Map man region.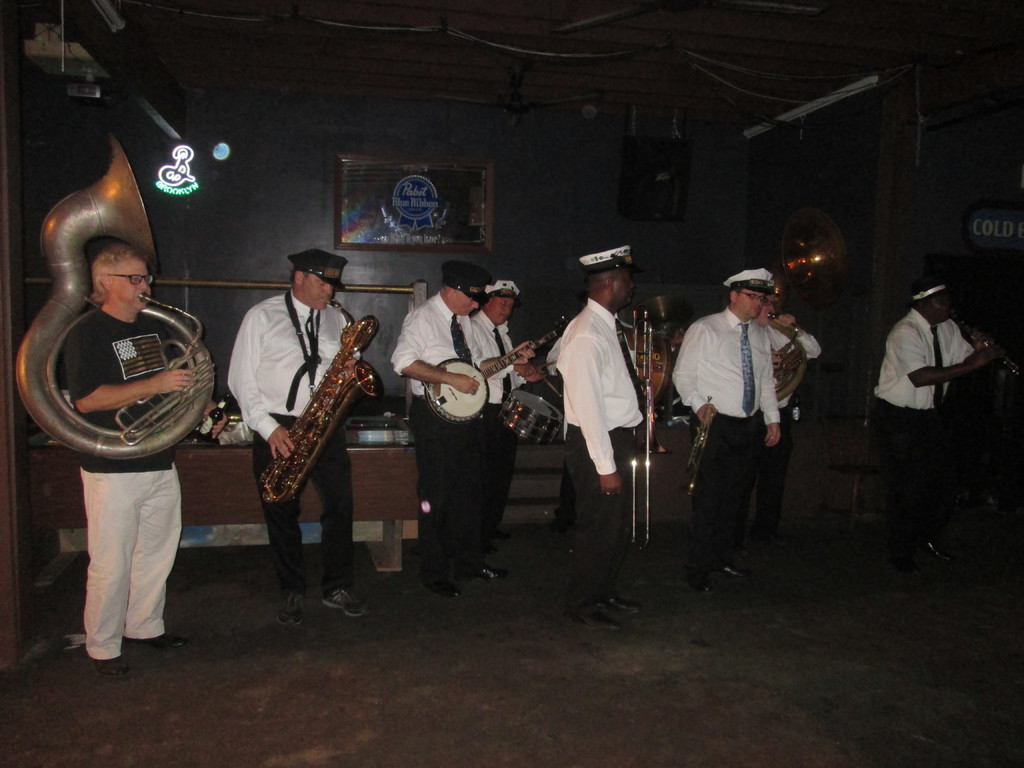
Mapped to x1=472 y1=280 x2=551 y2=554.
